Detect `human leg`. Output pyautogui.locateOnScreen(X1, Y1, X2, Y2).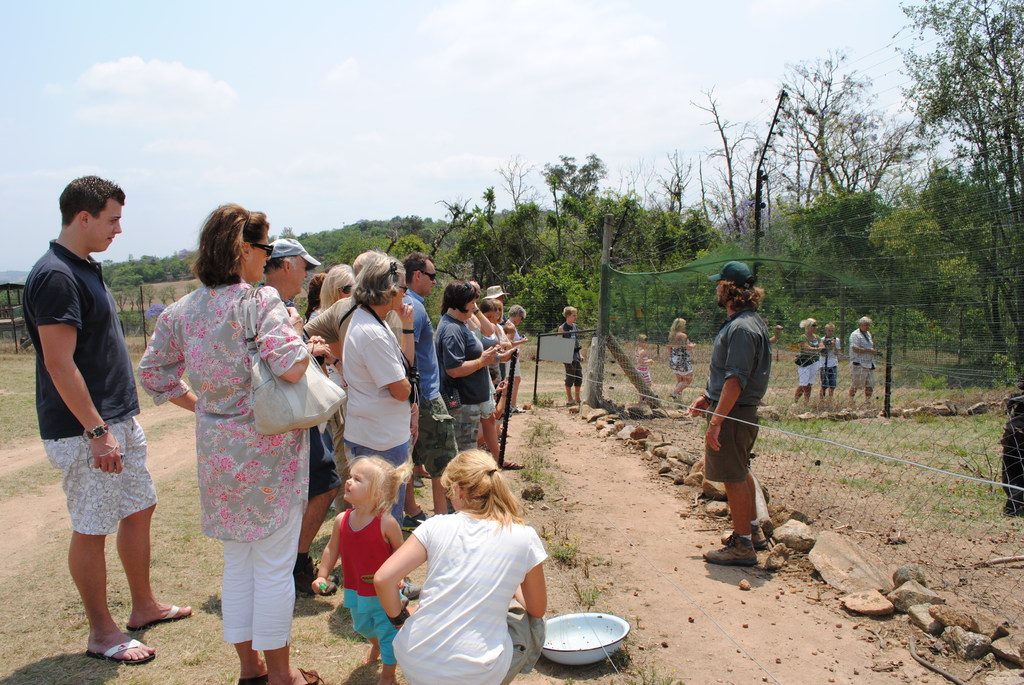
pyautogui.locateOnScreen(413, 386, 458, 515).
